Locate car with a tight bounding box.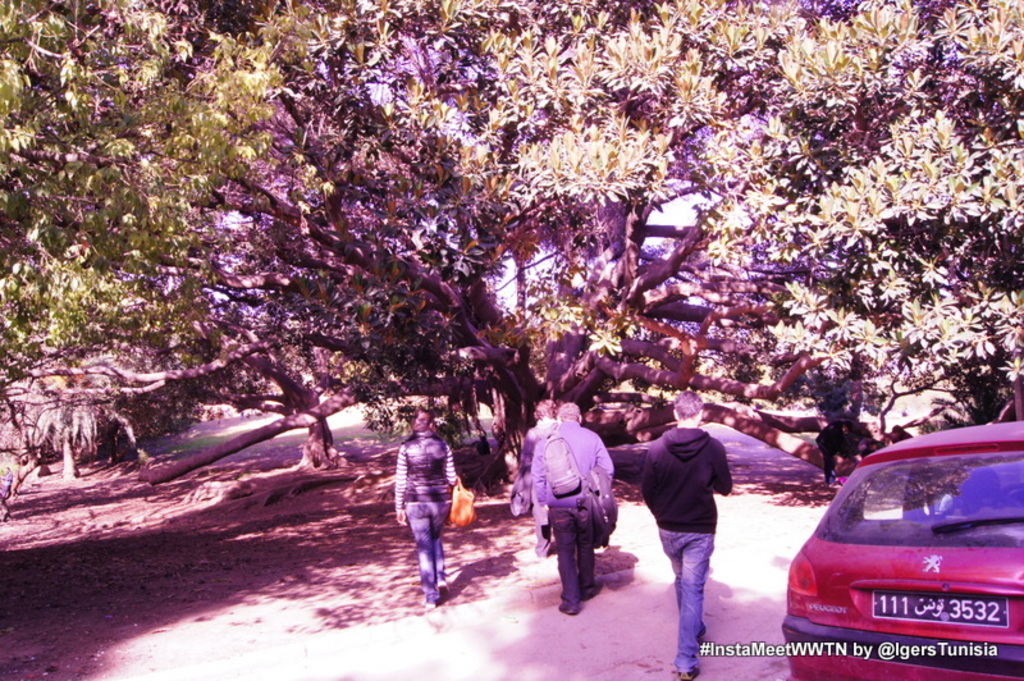
Rect(777, 424, 1023, 680).
